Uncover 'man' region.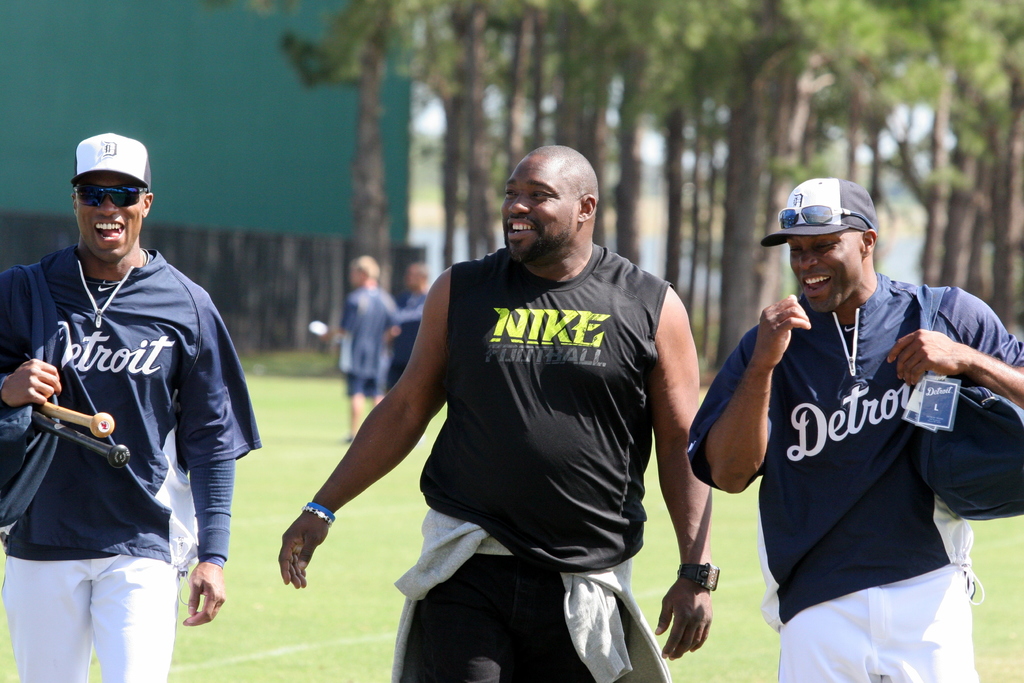
Uncovered: region(685, 179, 1023, 682).
